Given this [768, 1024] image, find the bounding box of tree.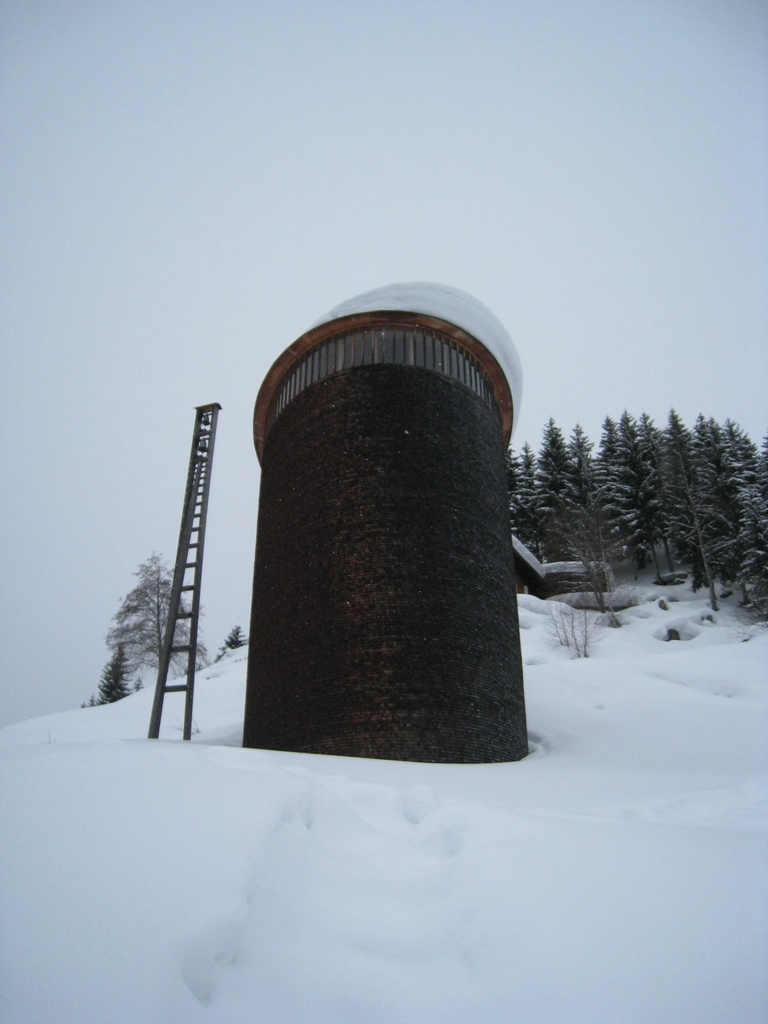
[x1=96, y1=638, x2=143, y2=706].
